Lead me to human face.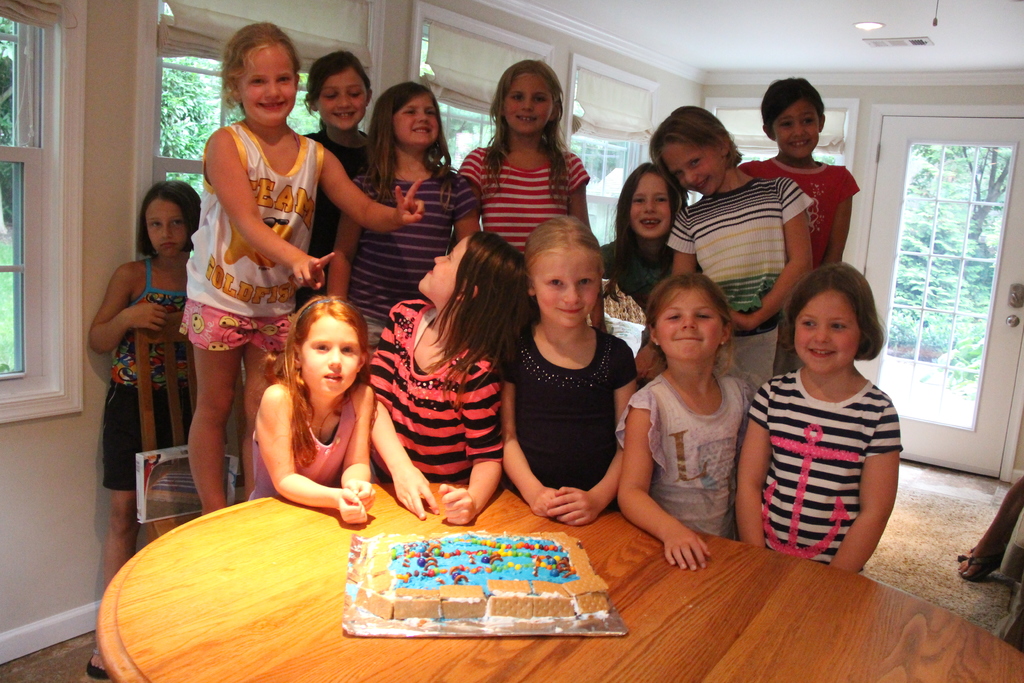
Lead to 769:95:817:156.
